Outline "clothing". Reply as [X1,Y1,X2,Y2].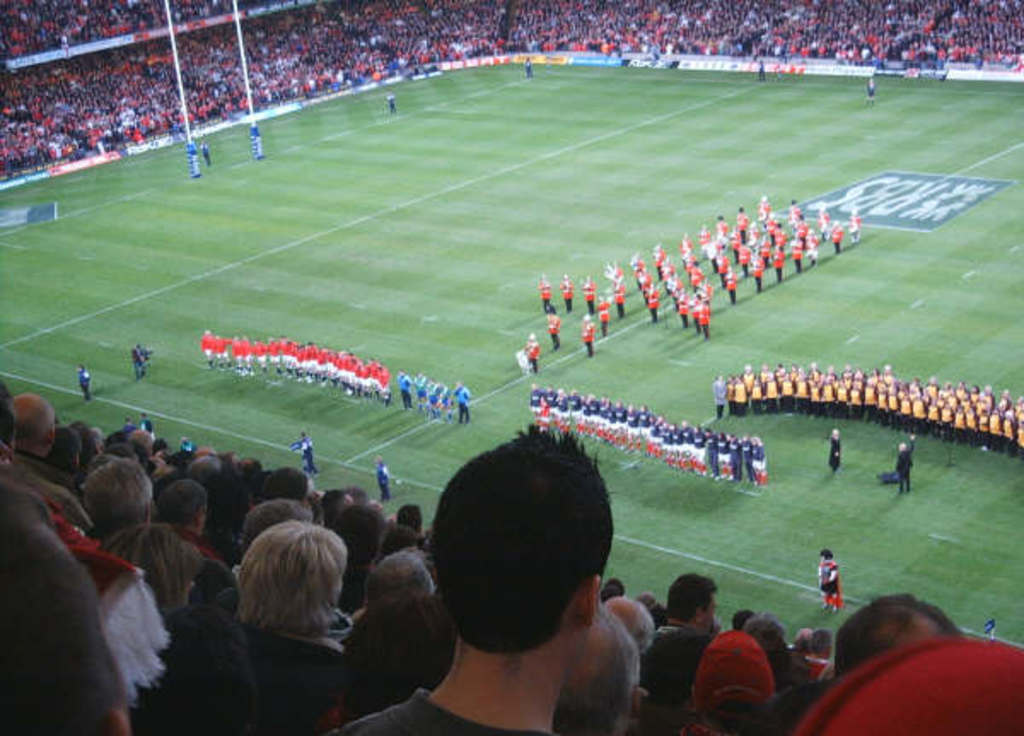
[454,389,469,423].
